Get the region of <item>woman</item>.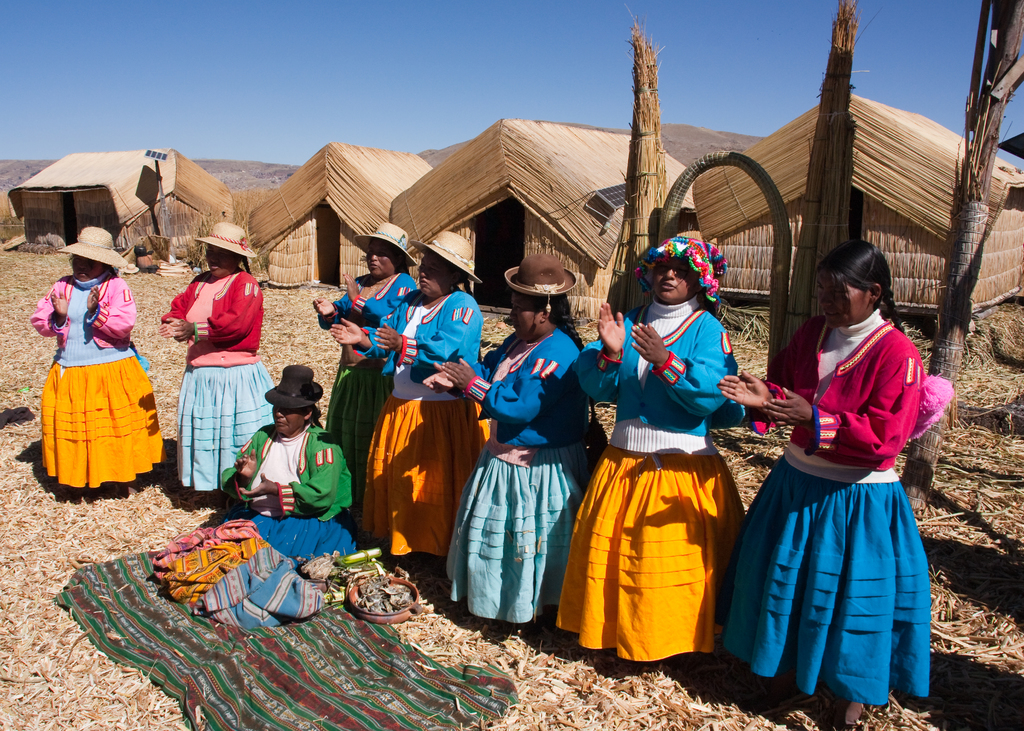
rect(308, 222, 425, 543).
